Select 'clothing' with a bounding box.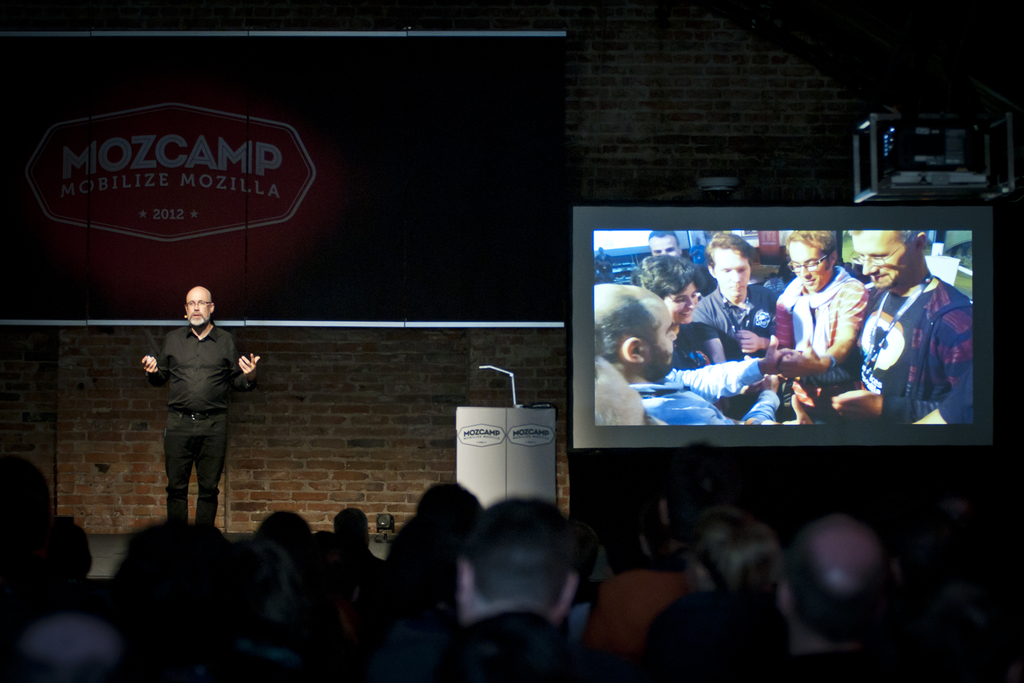
rect(424, 613, 583, 682).
